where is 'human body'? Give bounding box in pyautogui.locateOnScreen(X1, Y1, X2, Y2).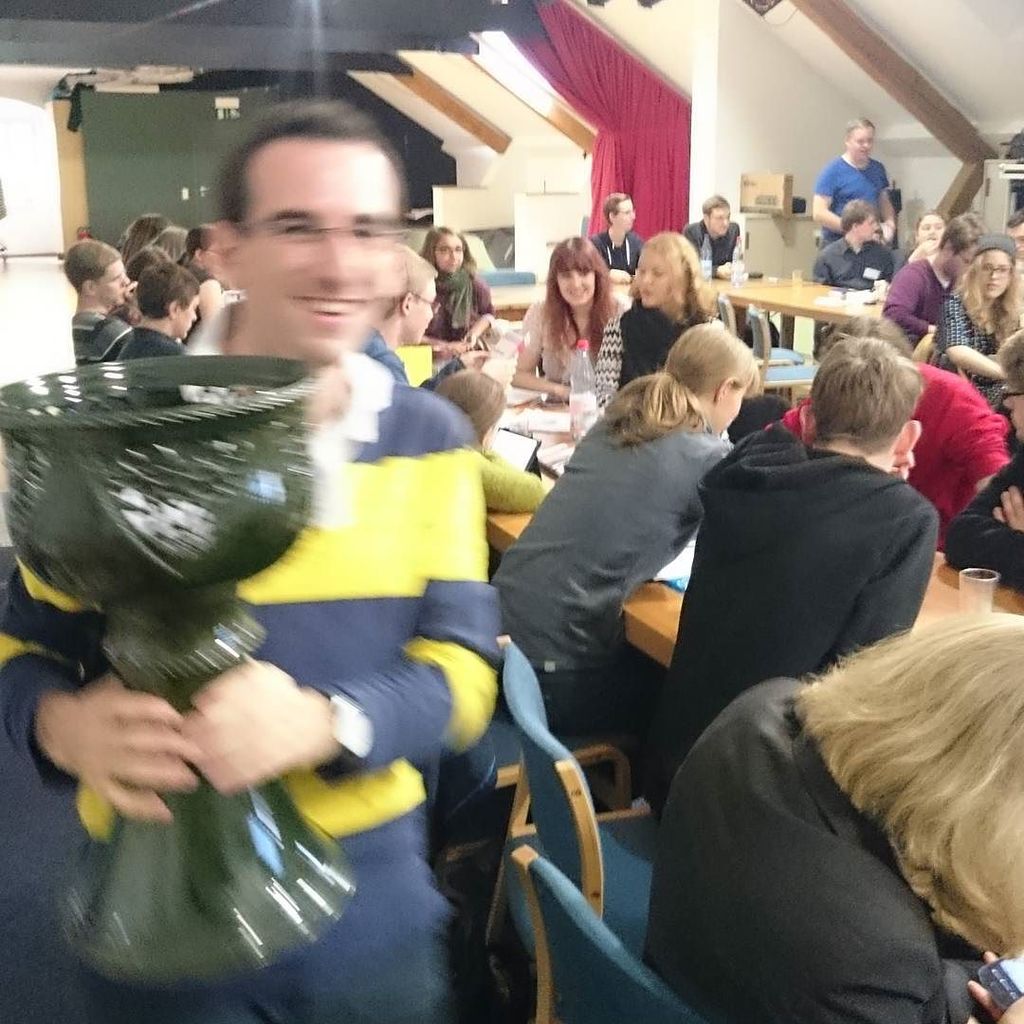
pyautogui.locateOnScreen(527, 229, 613, 371).
